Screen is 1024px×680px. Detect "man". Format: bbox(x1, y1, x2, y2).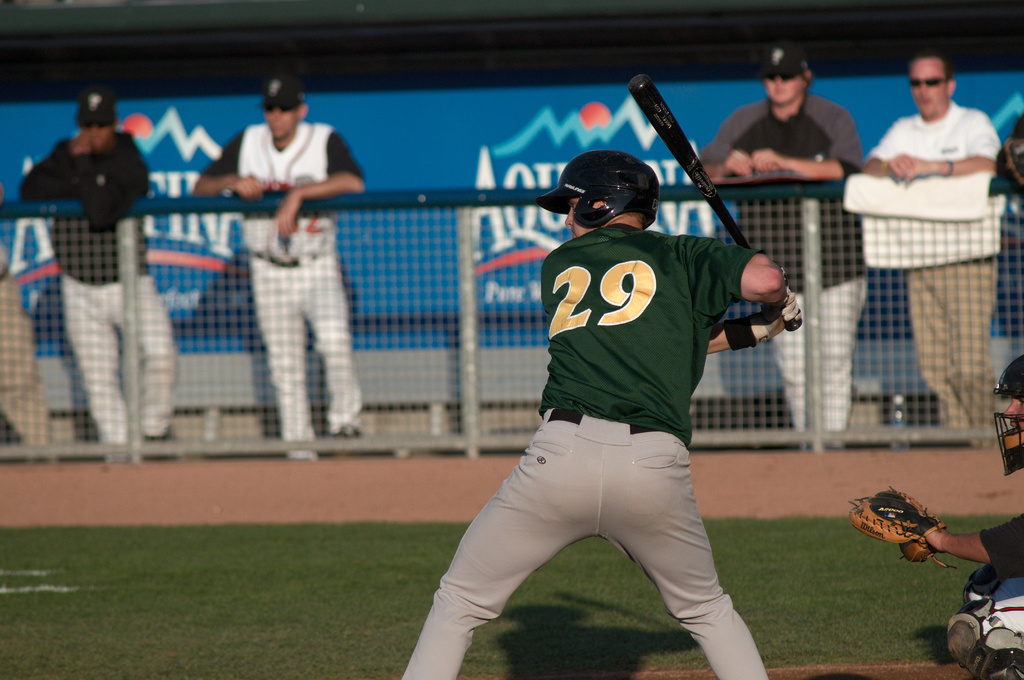
bbox(850, 47, 1007, 442).
